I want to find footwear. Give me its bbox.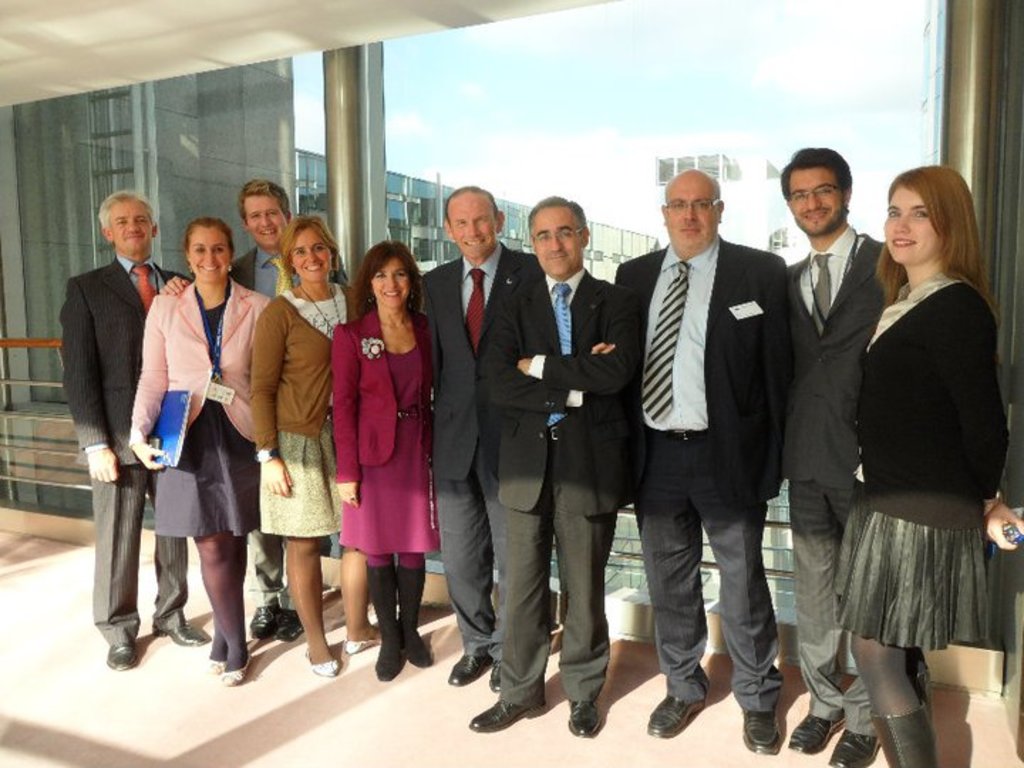
250, 599, 279, 640.
